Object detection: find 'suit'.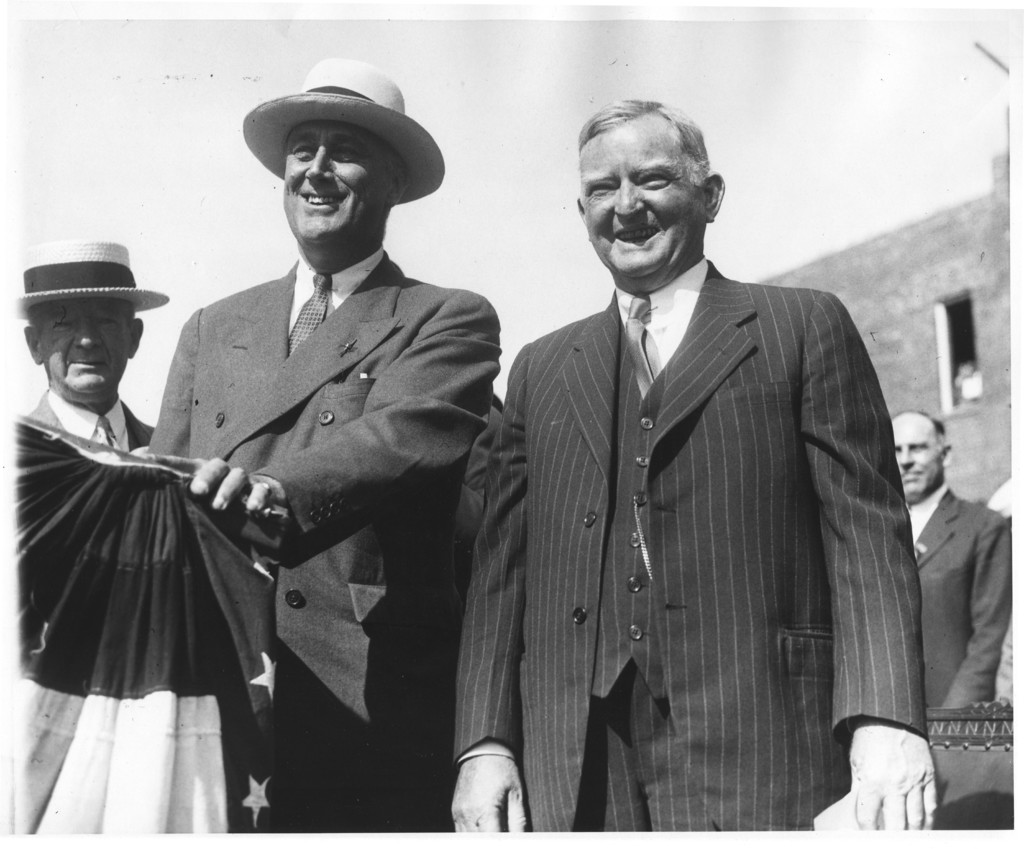
x1=146, y1=147, x2=502, y2=829.
